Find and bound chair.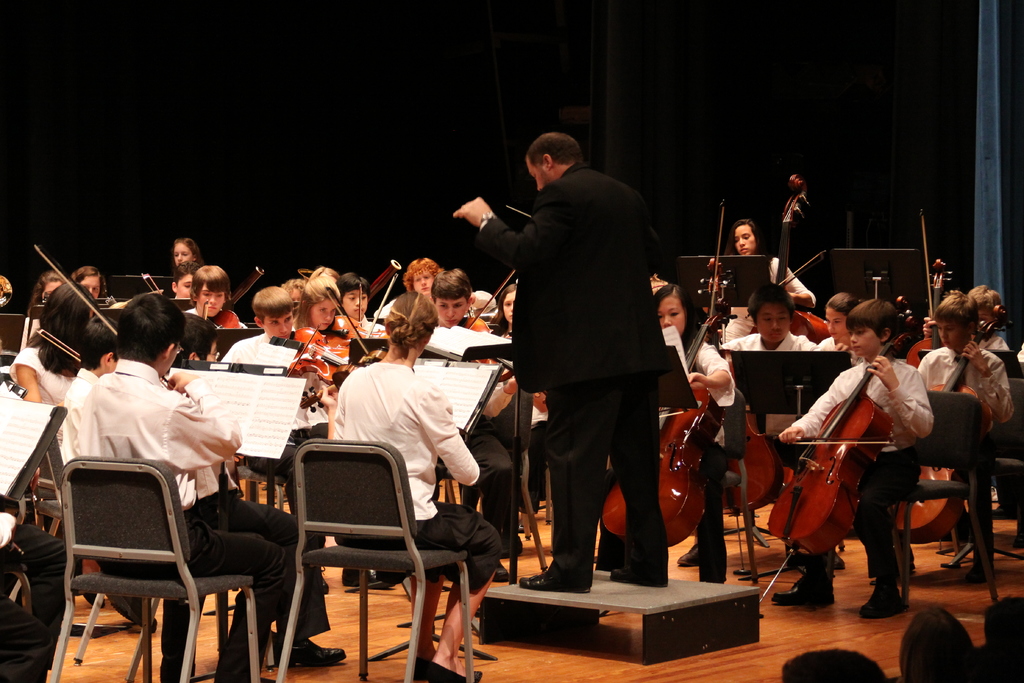
Bound: (273, 448, 468, 665).
